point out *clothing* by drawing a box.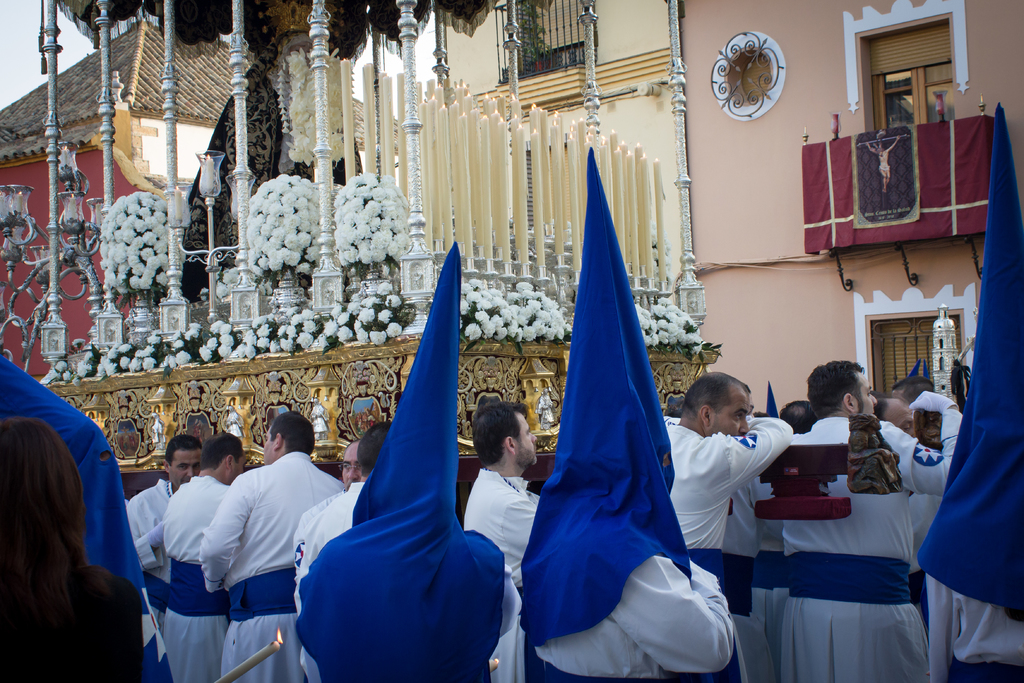
crop(522, 151, 741, 682).
